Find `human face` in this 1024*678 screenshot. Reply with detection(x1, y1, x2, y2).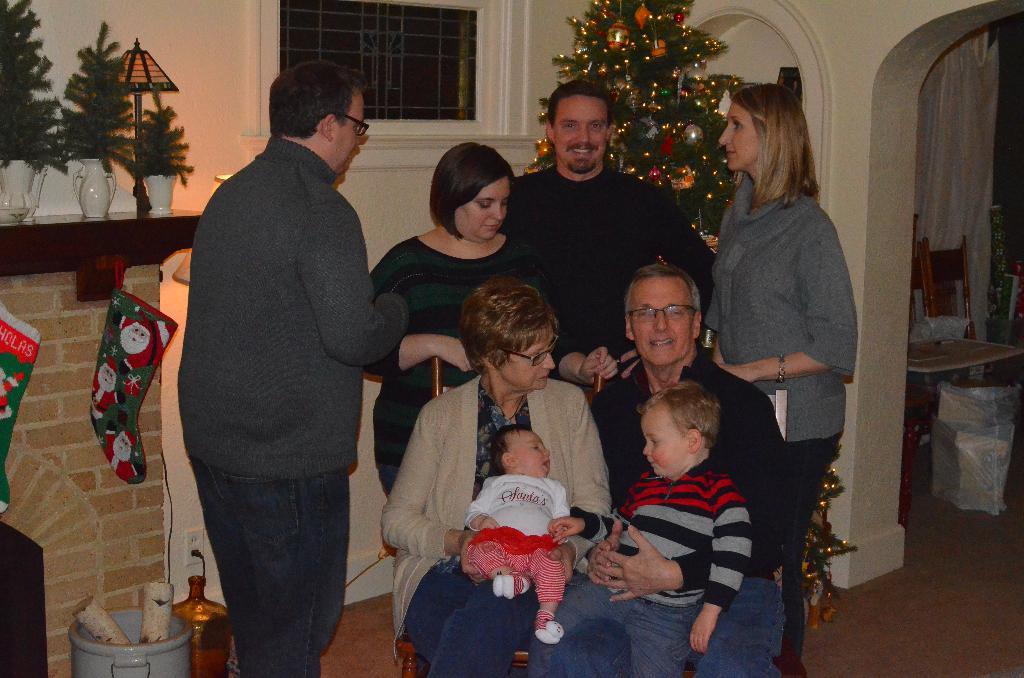
detection(552, 99, 608, 172).
